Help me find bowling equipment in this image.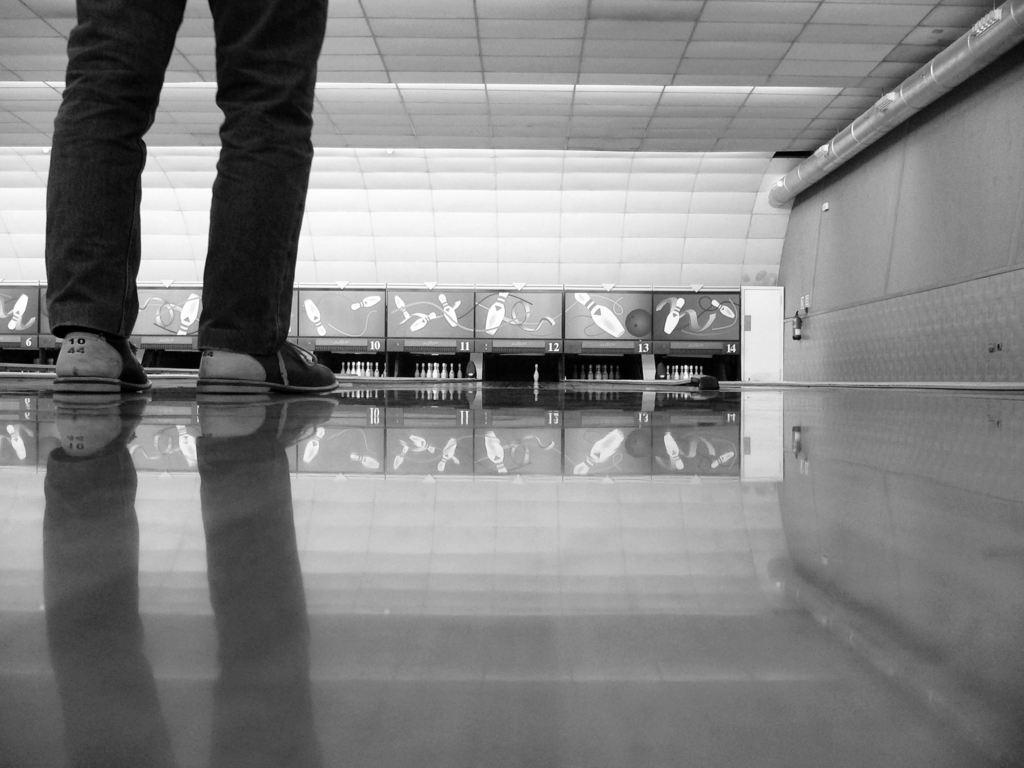
Found it: {"left": 170, "top": 293, "right": 196, "bottom": 335}.
